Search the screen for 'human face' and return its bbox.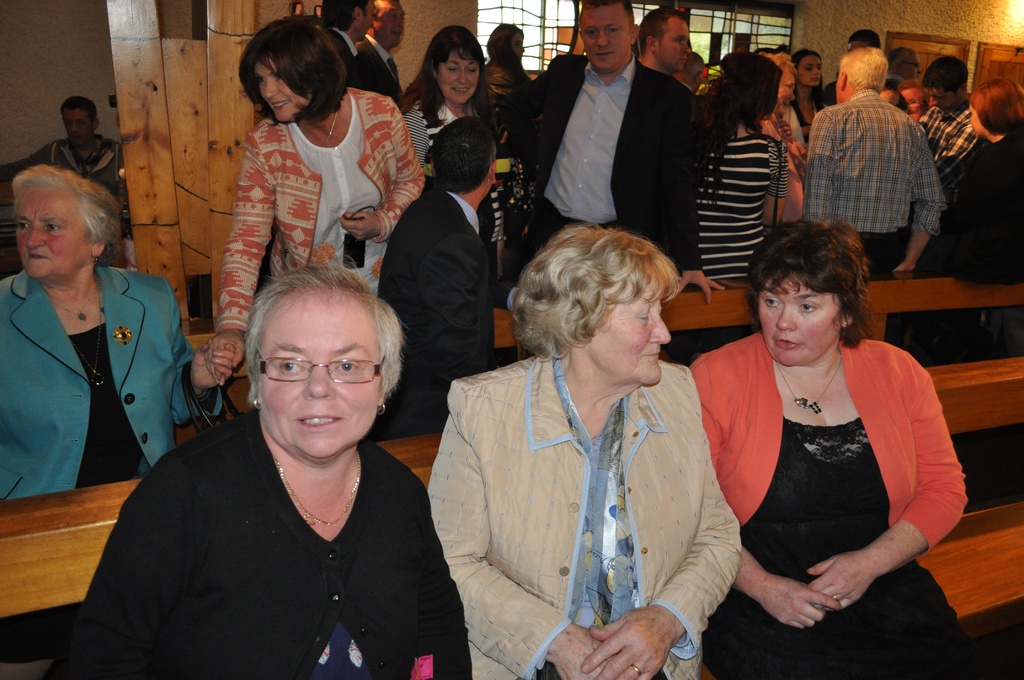
Found: rect(798, 54, 822, 86).
